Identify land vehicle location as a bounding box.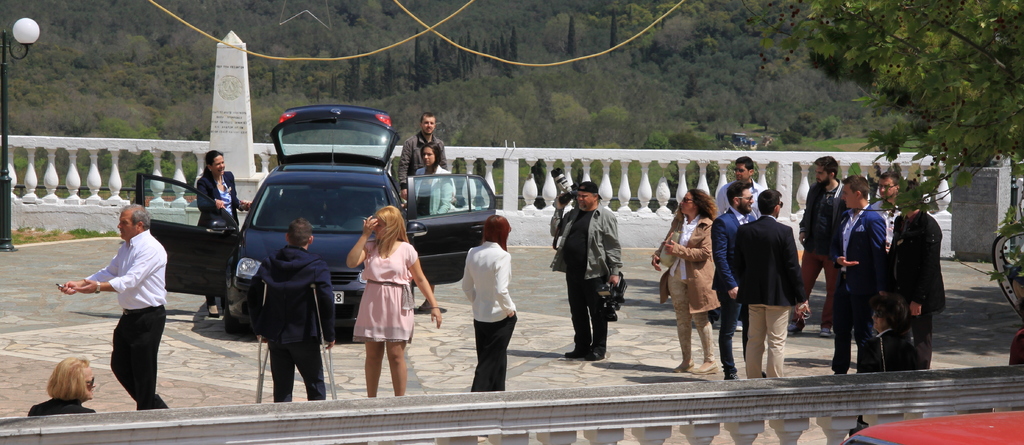
[840, 406, 1023, 444].
